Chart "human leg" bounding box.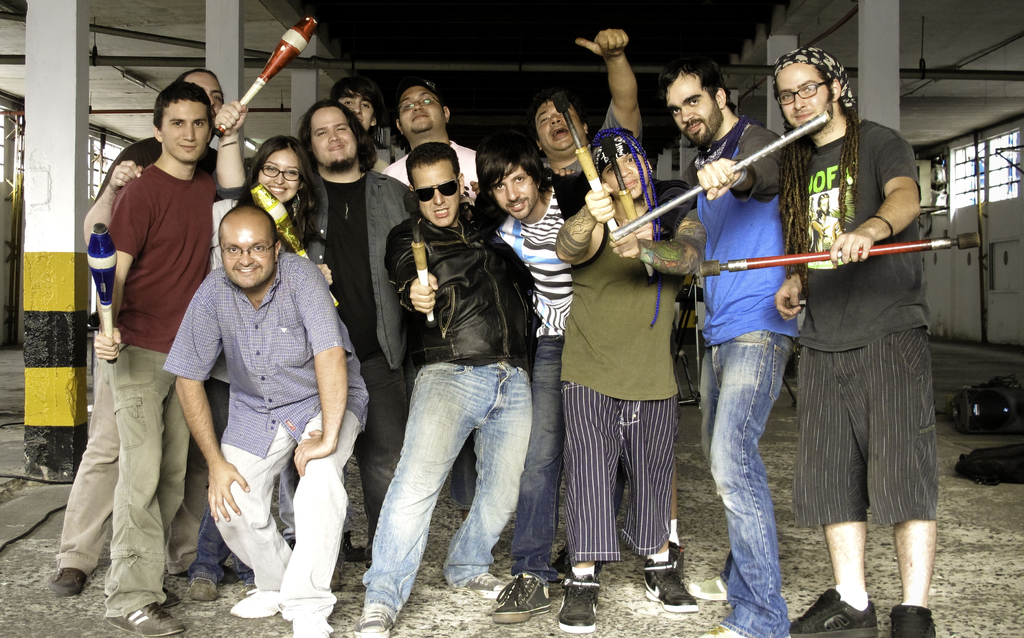
Charted: select_region(271, 409, 362, 635).
